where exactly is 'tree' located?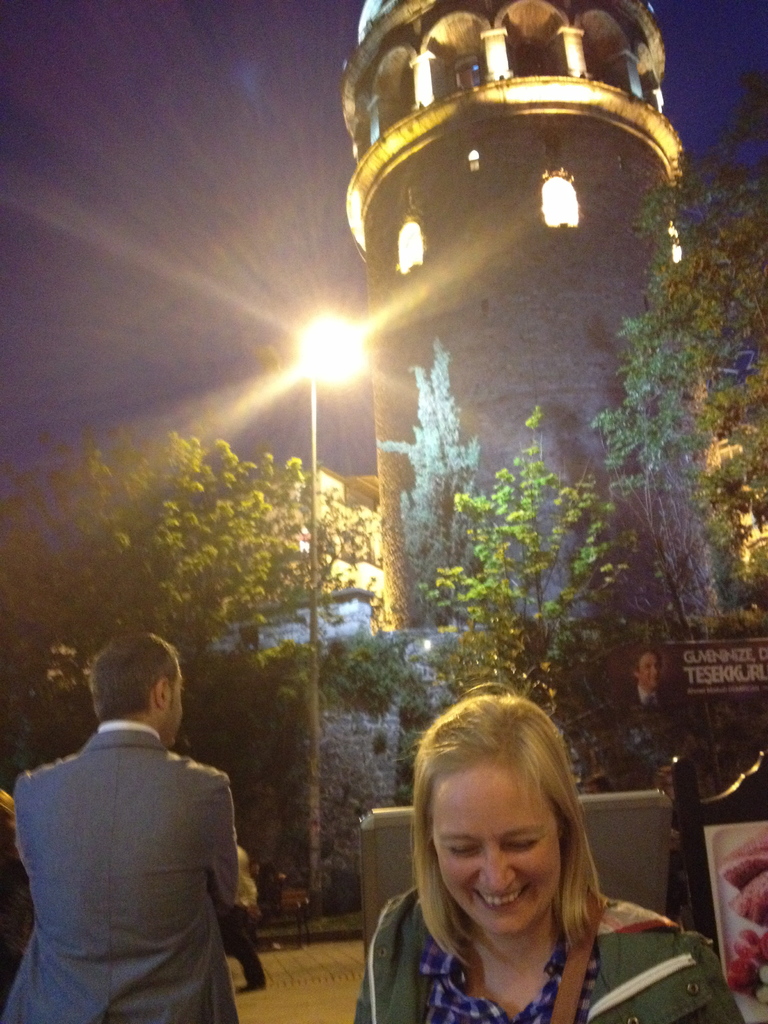
Its bounding box is [420, 394, 632, 793].
